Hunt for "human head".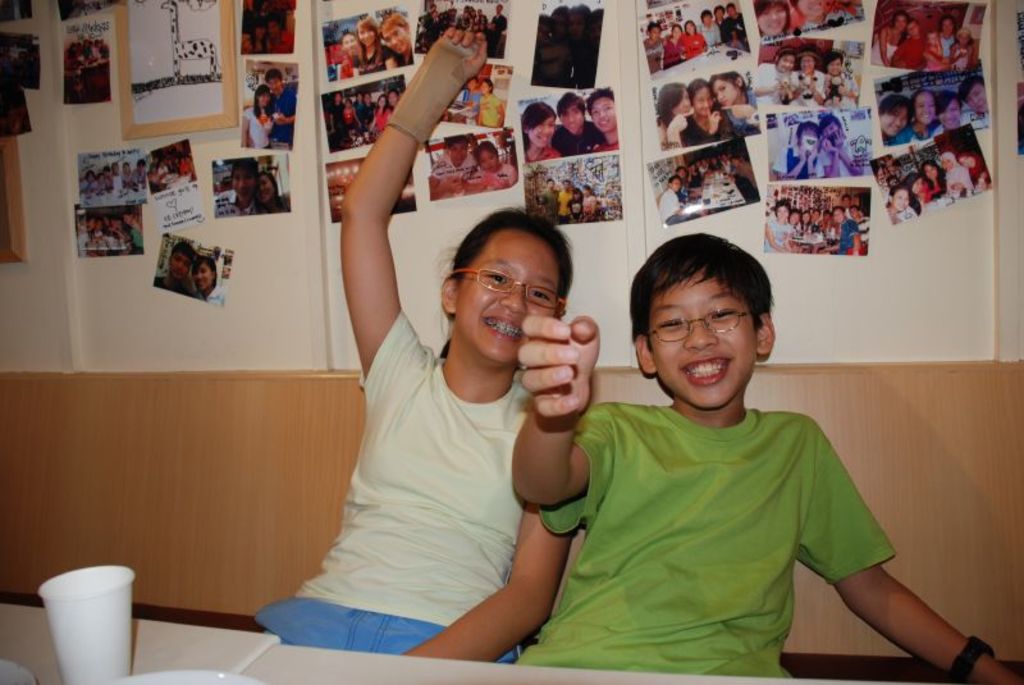
Hunted down at [left=934, top=88, right=965, bottom=127].
